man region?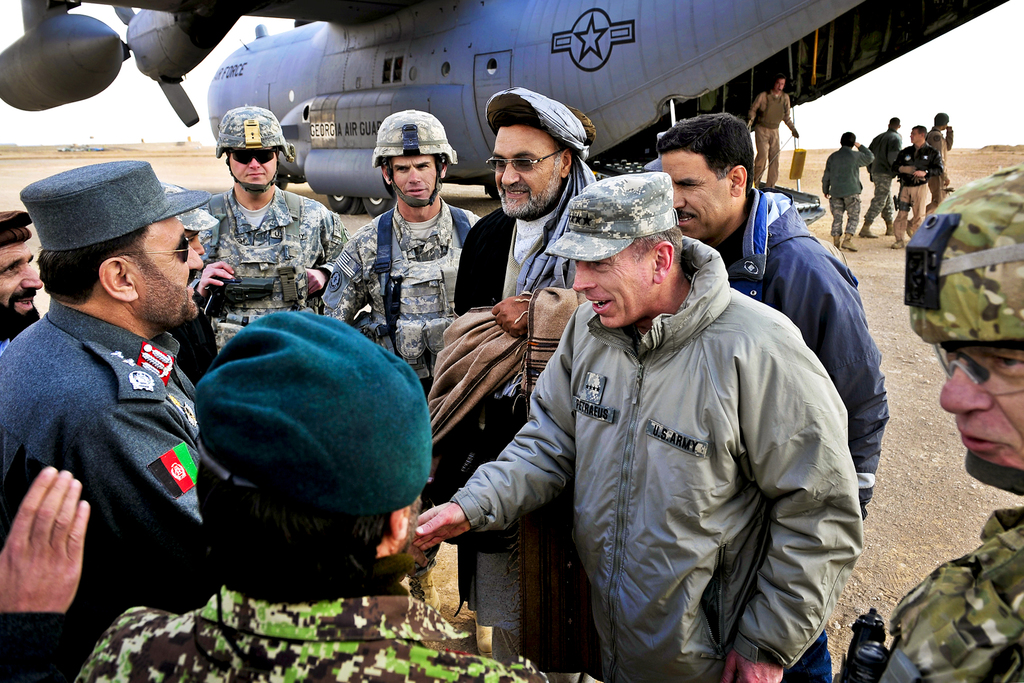
box=[657, 113, 890, 682]
